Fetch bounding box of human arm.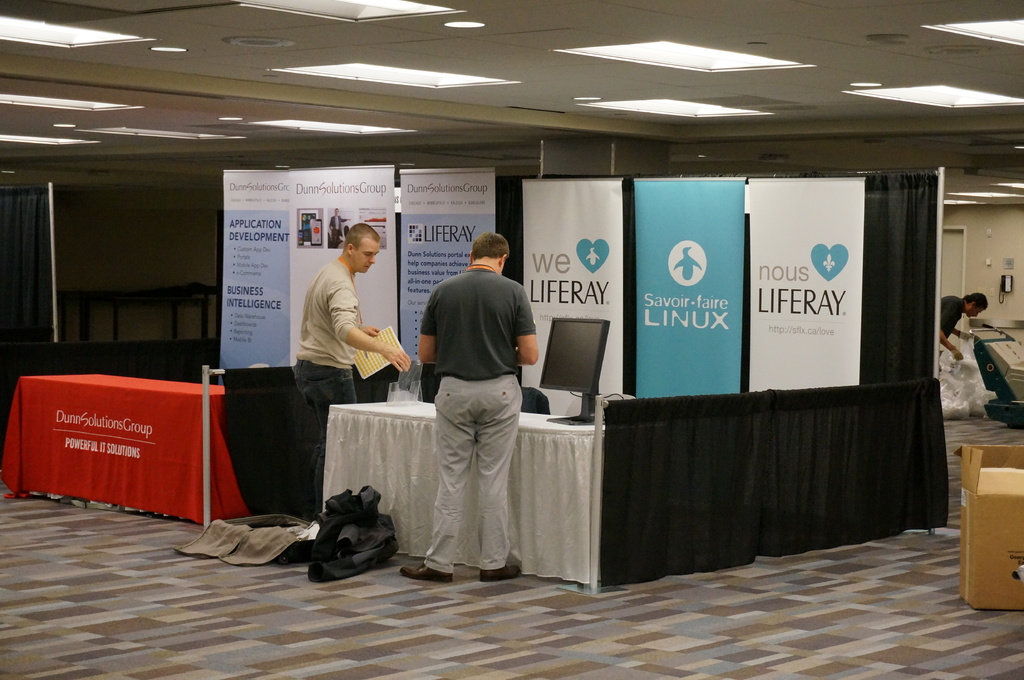
Bbox: 342:315:386:343.
